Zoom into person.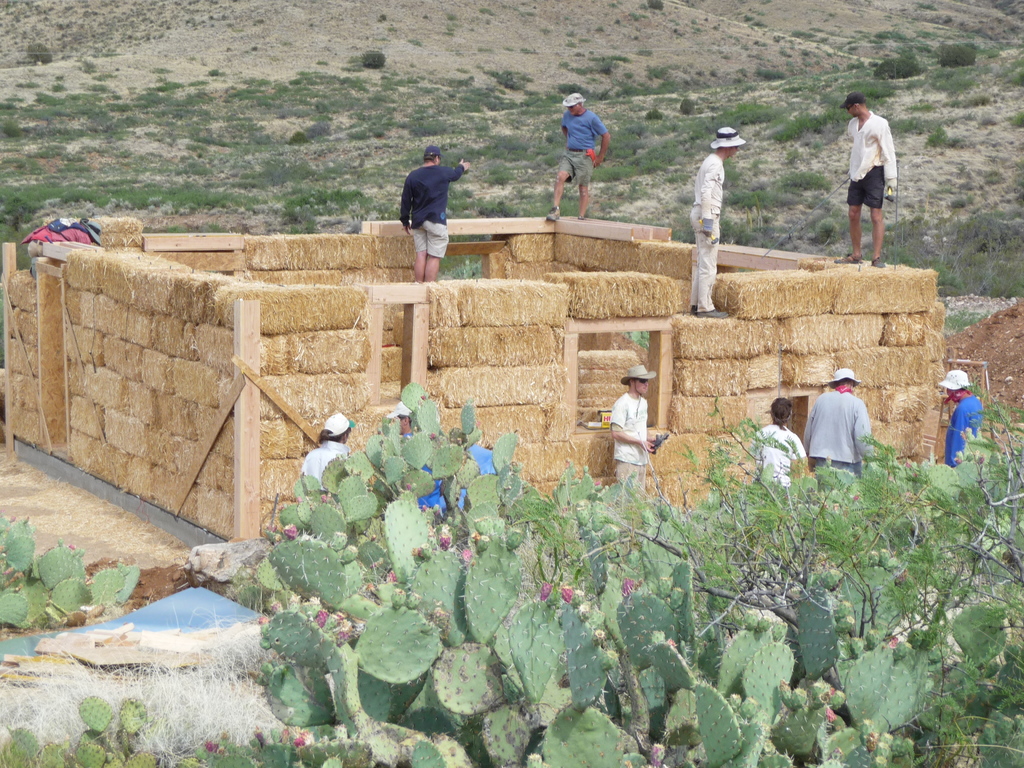
Zoom target: [left=752, top=394, right=822, bottom=506].
